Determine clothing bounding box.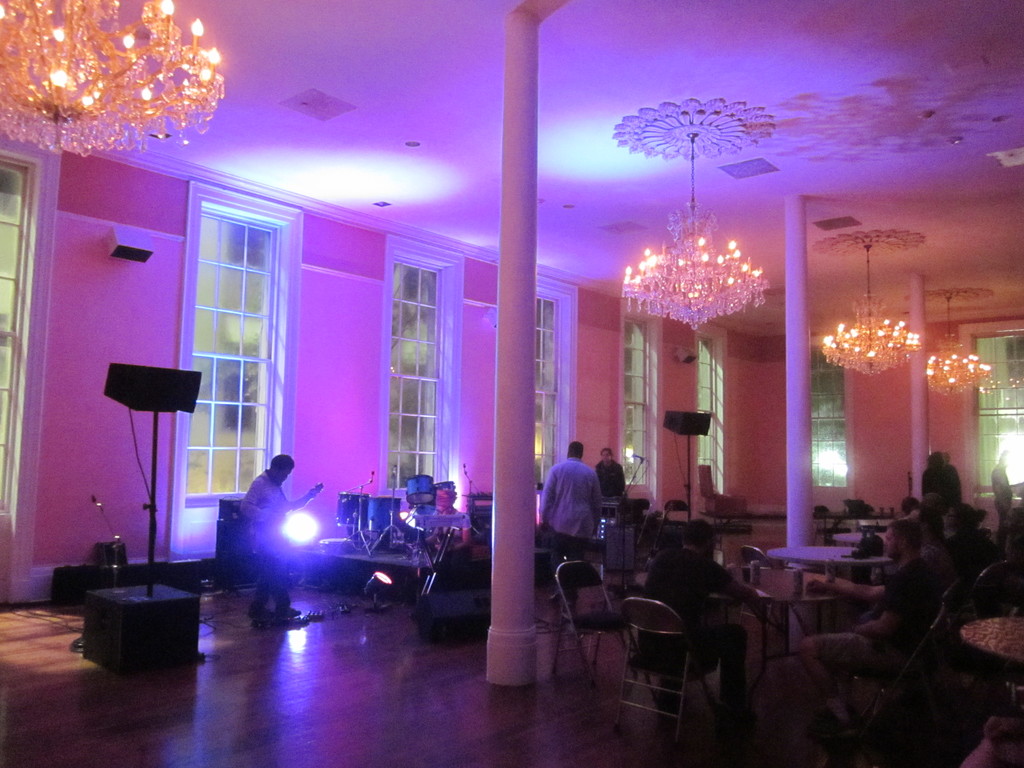
Determined: Rect(596, 451, 634, 498).
